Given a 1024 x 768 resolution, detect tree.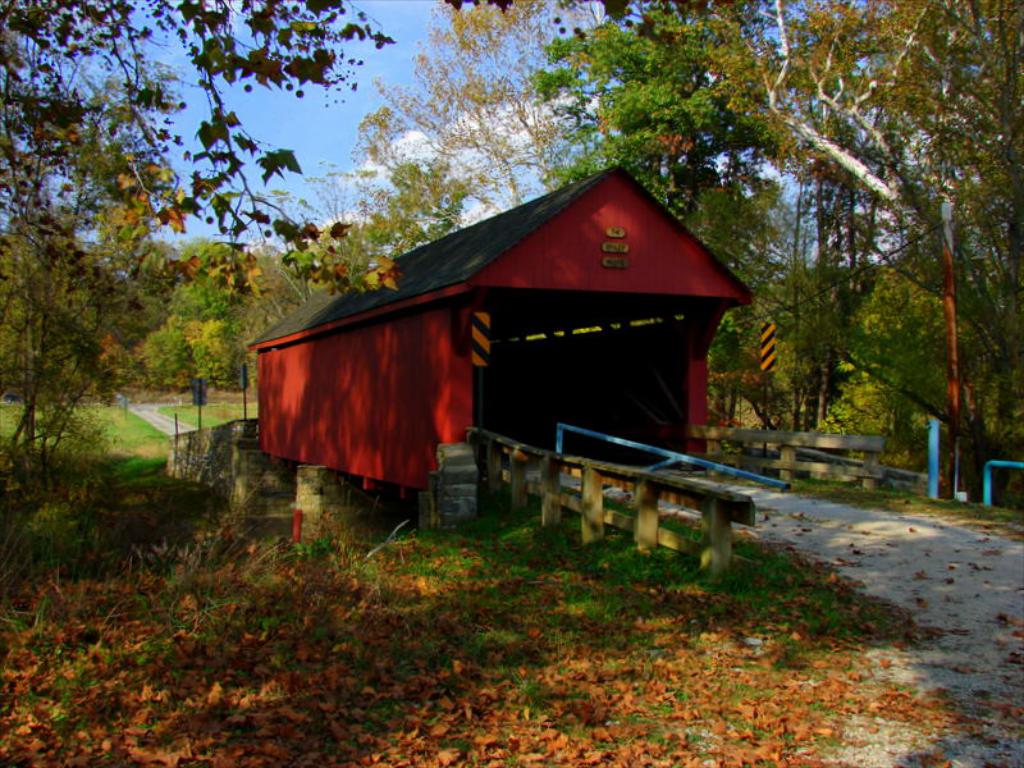
[536, 0, 1023, 479].
